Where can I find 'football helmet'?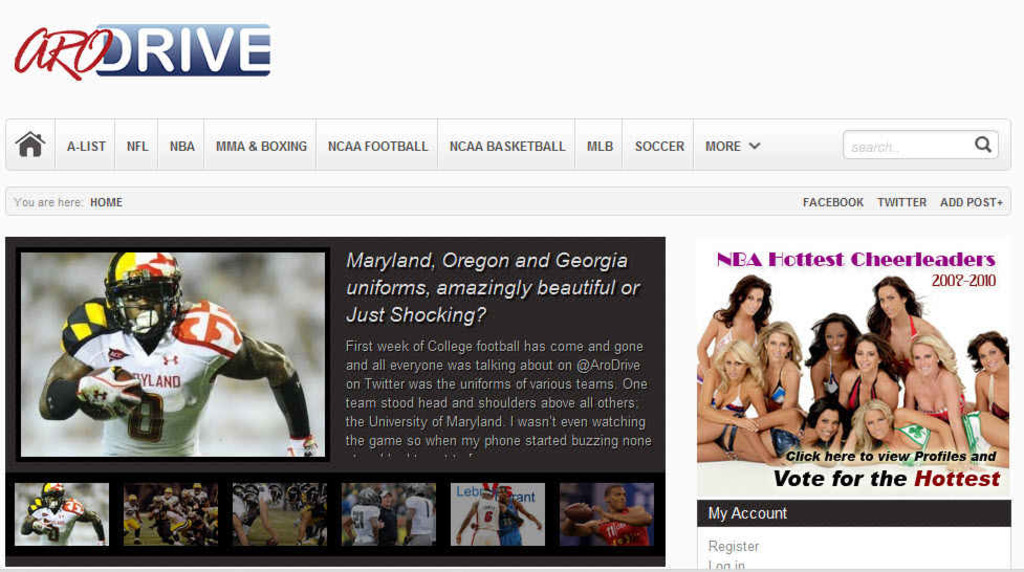
You can find it at rect(191, 484, 205, 492).
